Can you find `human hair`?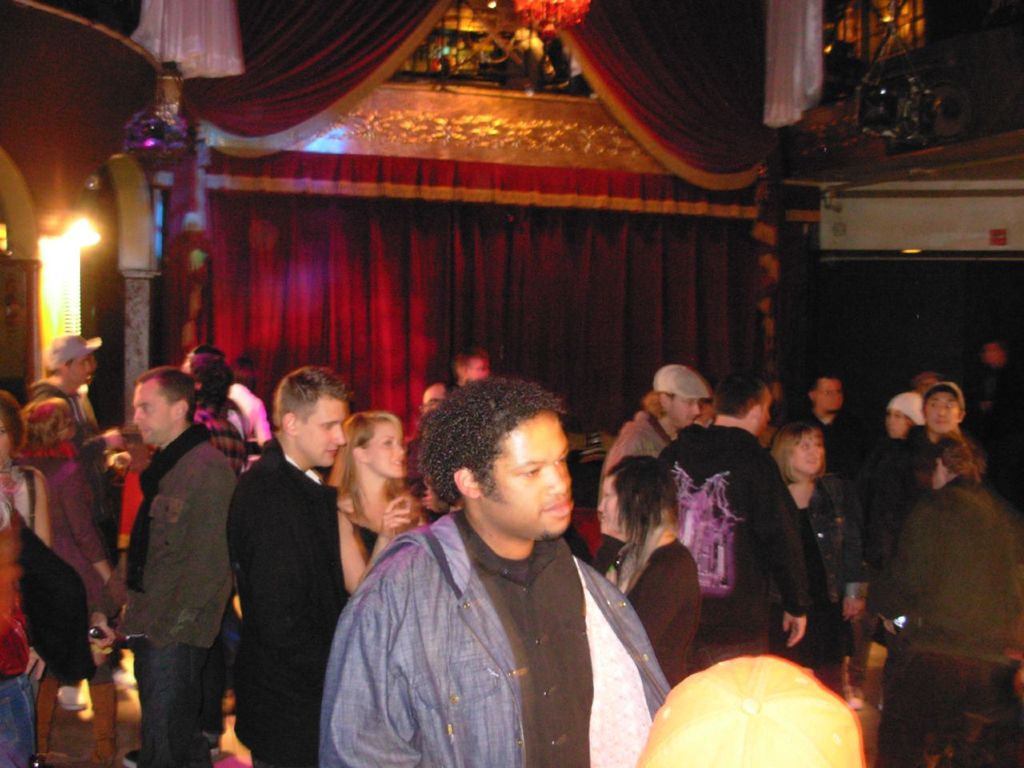
Yes, bounding box: [x1=921, y1=382, x2=966, y2=408].
